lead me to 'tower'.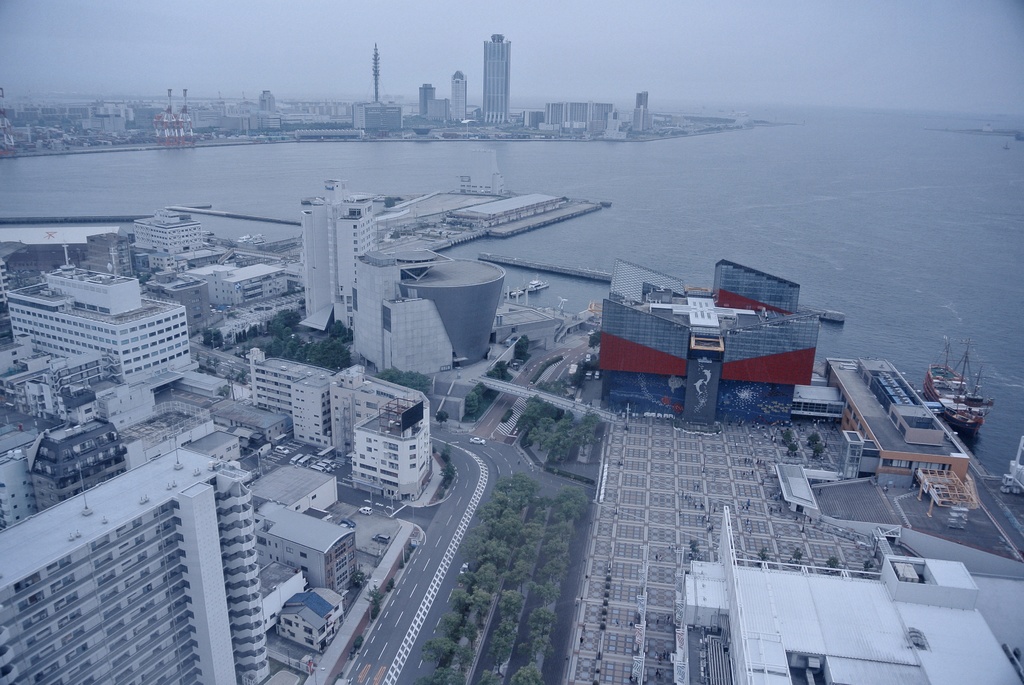
Lead to rect(481, 33, 512, 121).
